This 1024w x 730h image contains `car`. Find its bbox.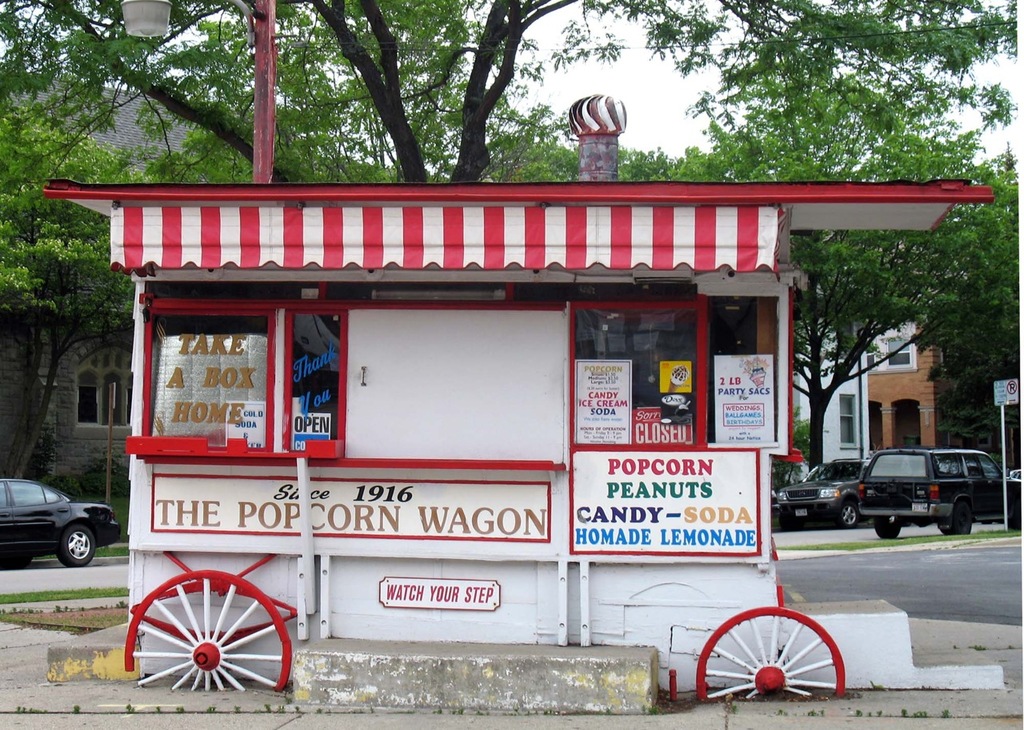
[777,449,870,533].
